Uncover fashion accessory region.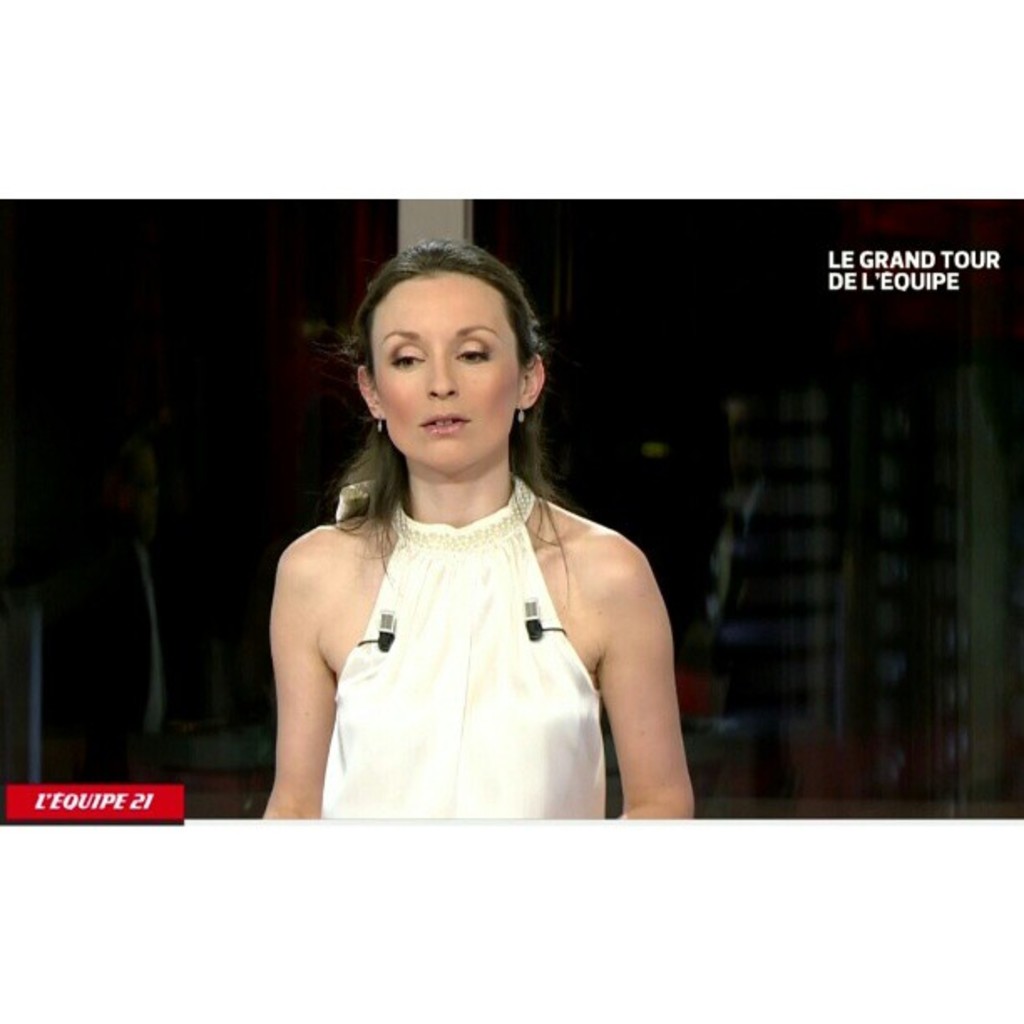
Uncovered: [397,485,537,547].
